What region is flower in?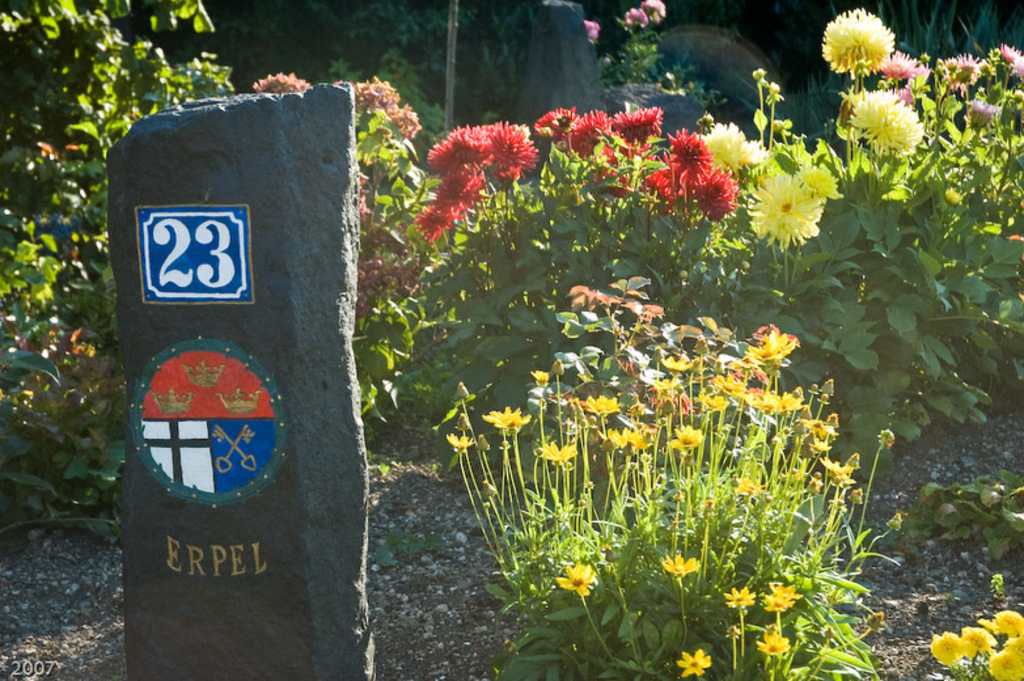
pyautogui.locateOnScreen(644, 0, 672, 18).
